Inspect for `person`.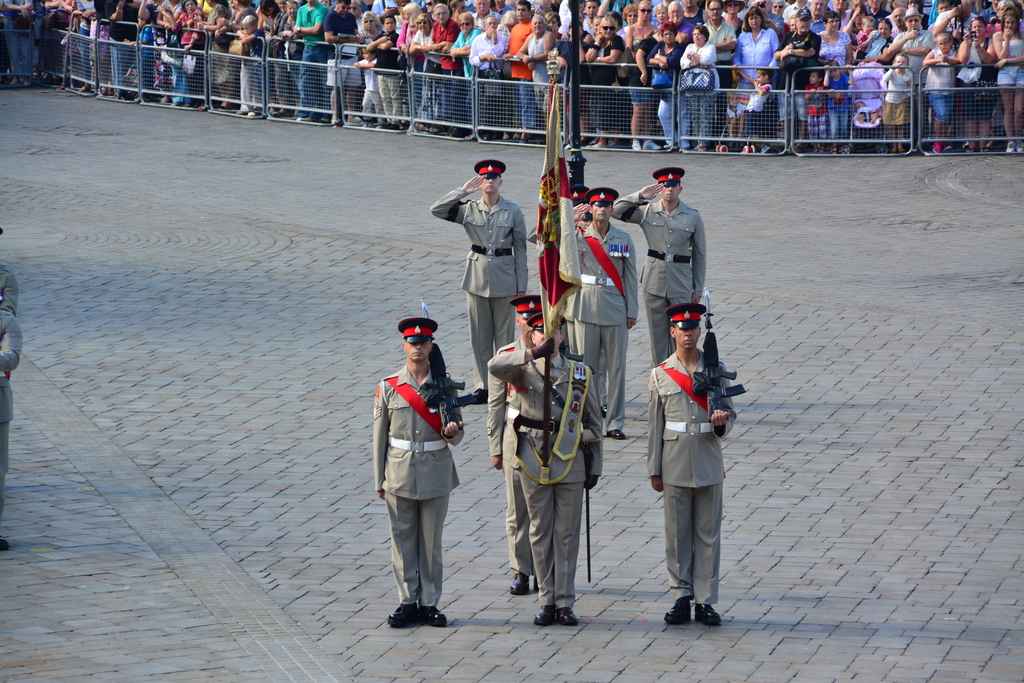
Inspection: <region>875, 52, 911, 146</region>.
